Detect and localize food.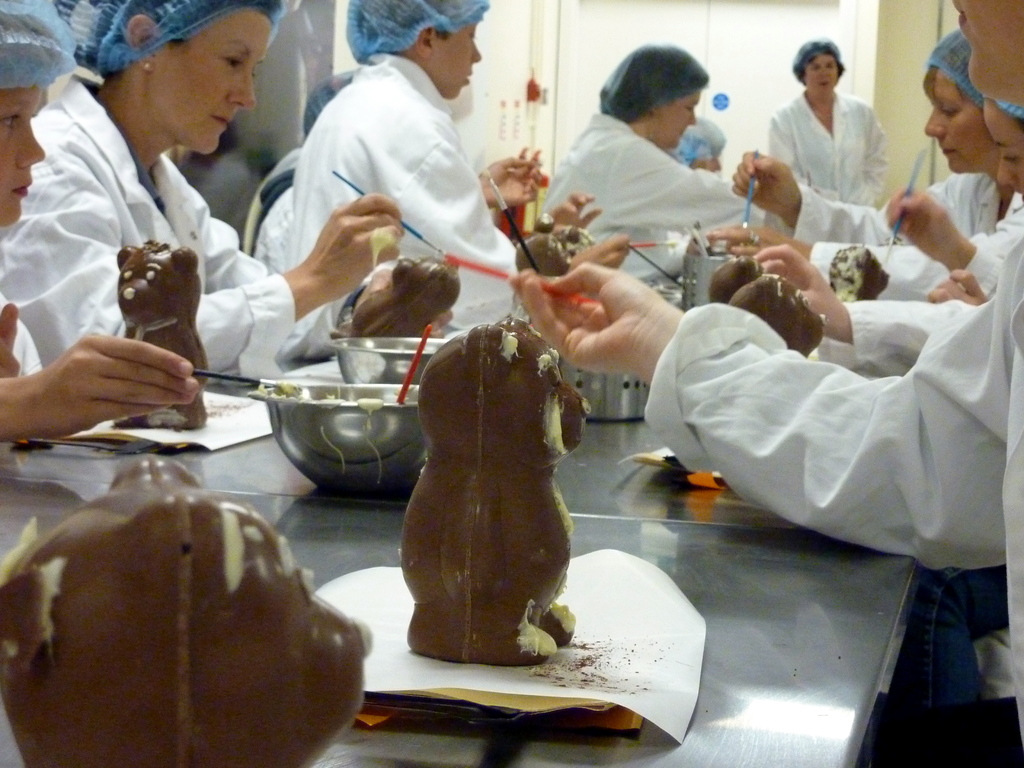
Localized at pyautogui.locateOnScreen(397, 311, 596, 665).
